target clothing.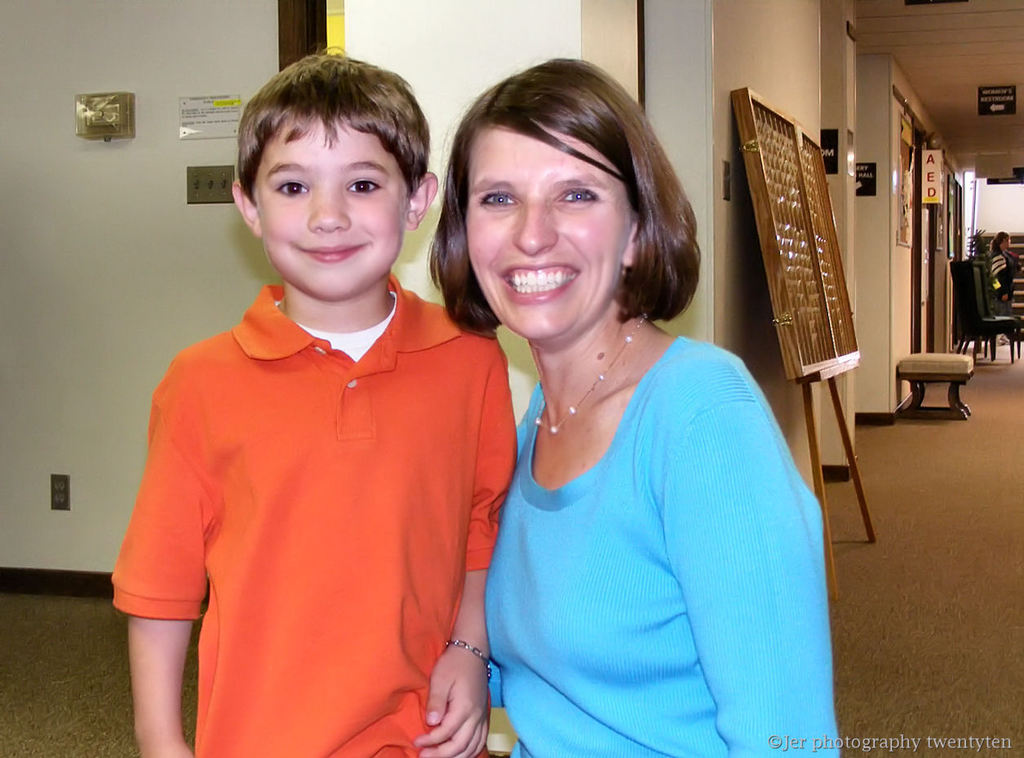
Target region: 119/280/517/731.
